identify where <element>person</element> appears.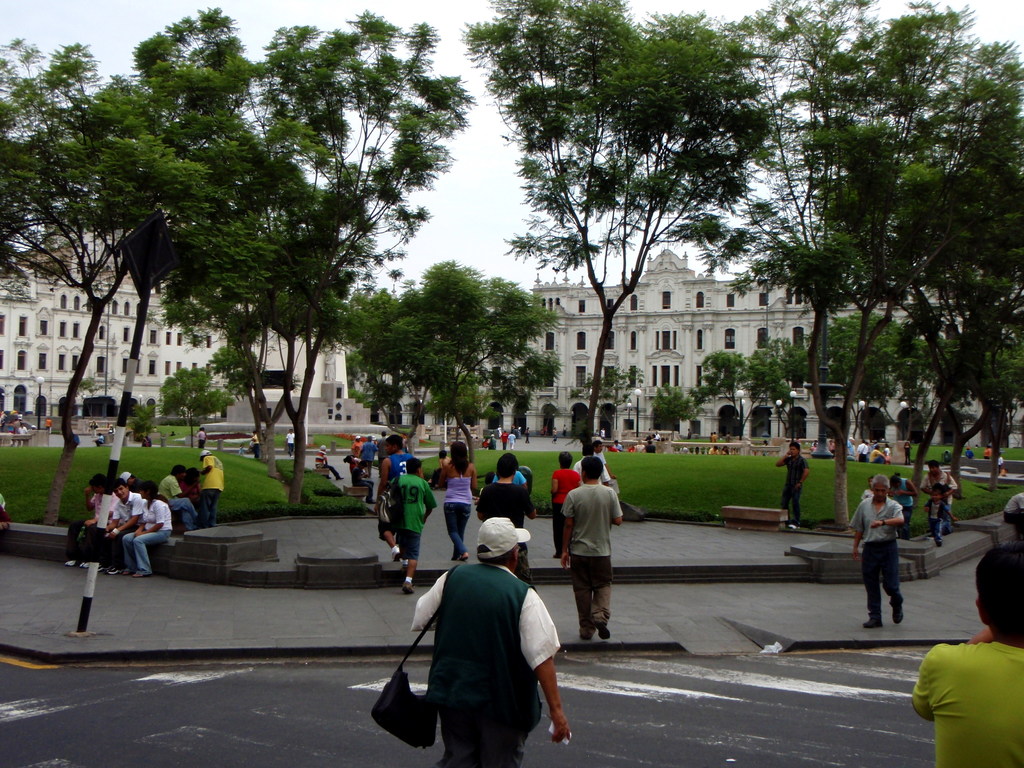
Appears at 428:451:451:486.
